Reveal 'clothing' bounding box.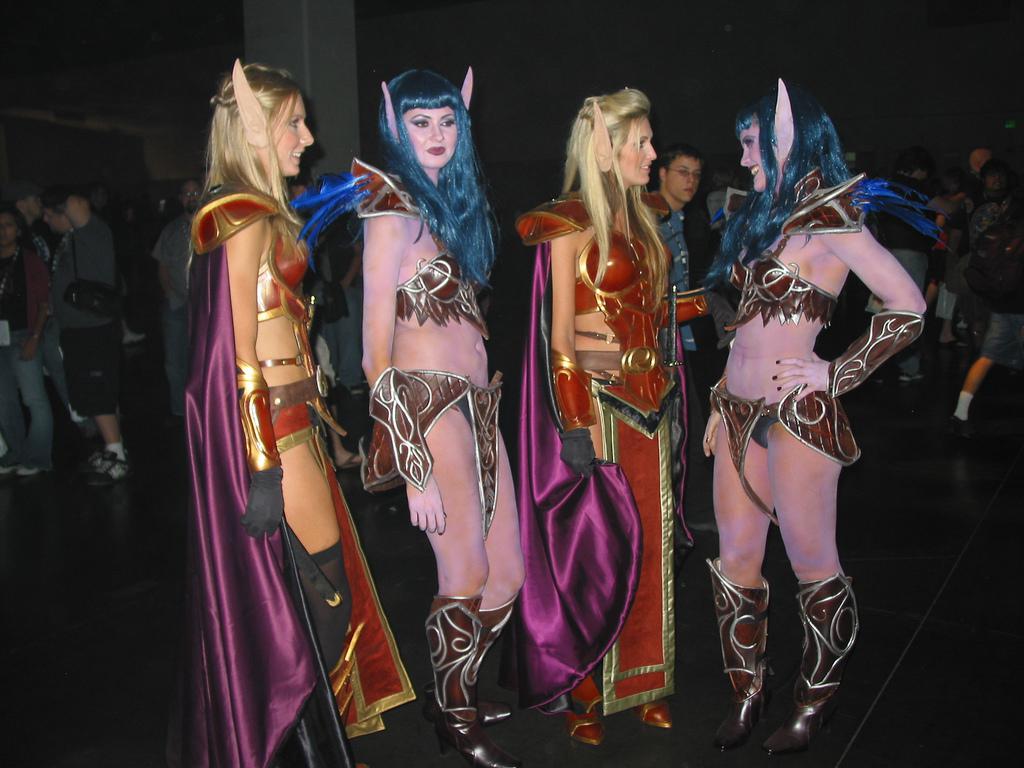
Revealed: select_region(160, 208, 188, 423).
